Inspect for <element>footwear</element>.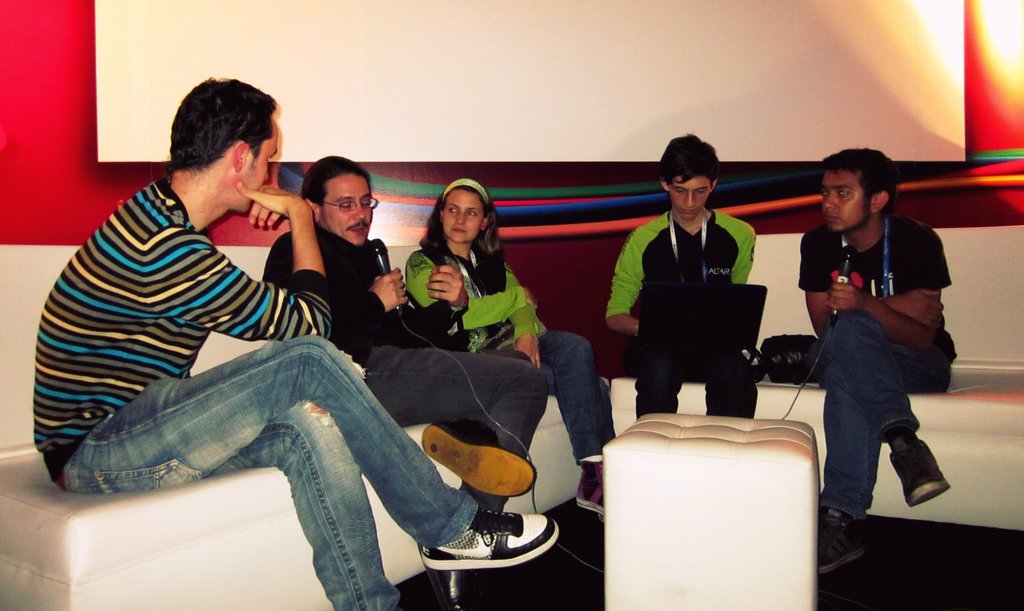
Inspection: bbox=(888, 439, 950, 507).
